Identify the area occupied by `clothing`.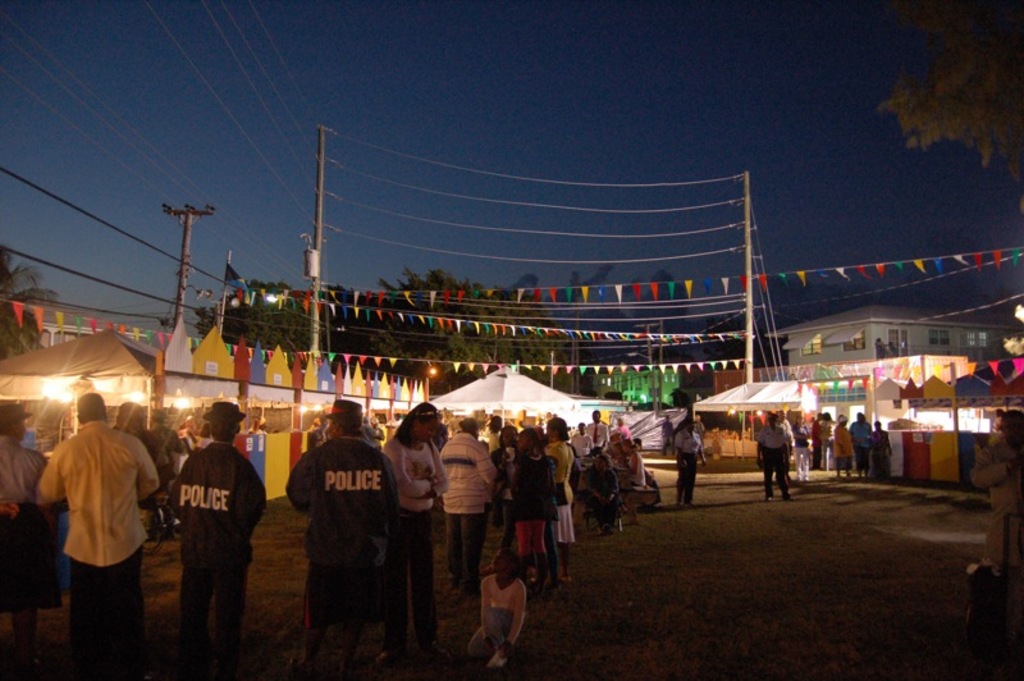
Area: bbox(575, 429, 594, 456).
